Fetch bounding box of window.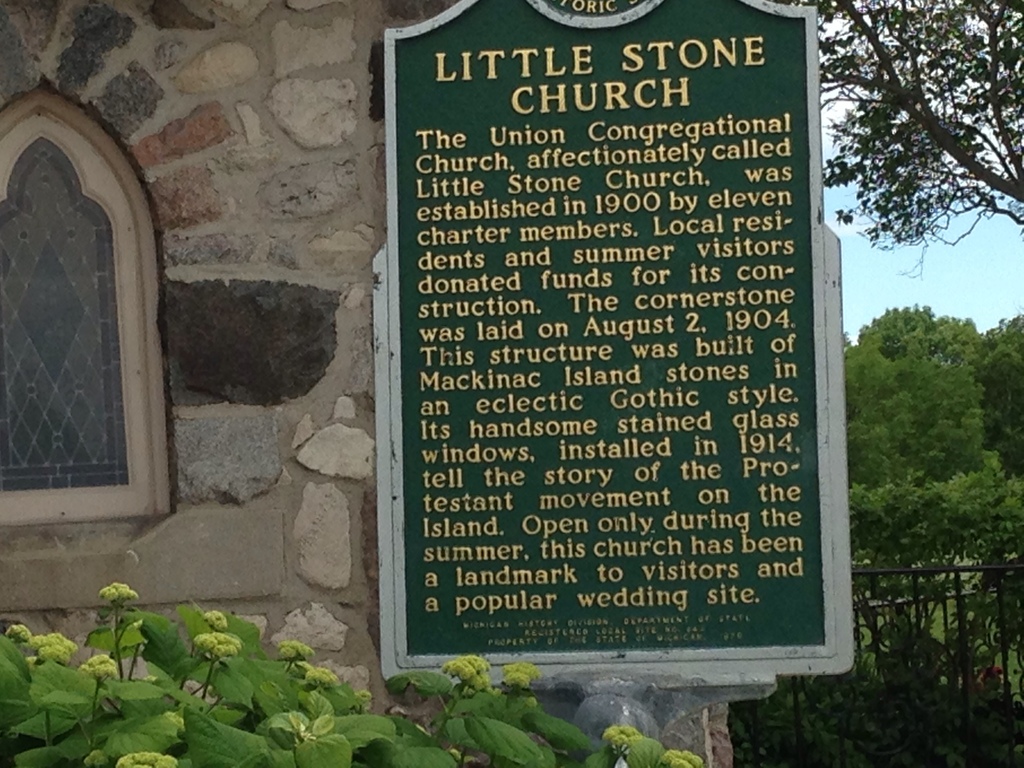
Bbox: locate(0, 136, 136, 500).
